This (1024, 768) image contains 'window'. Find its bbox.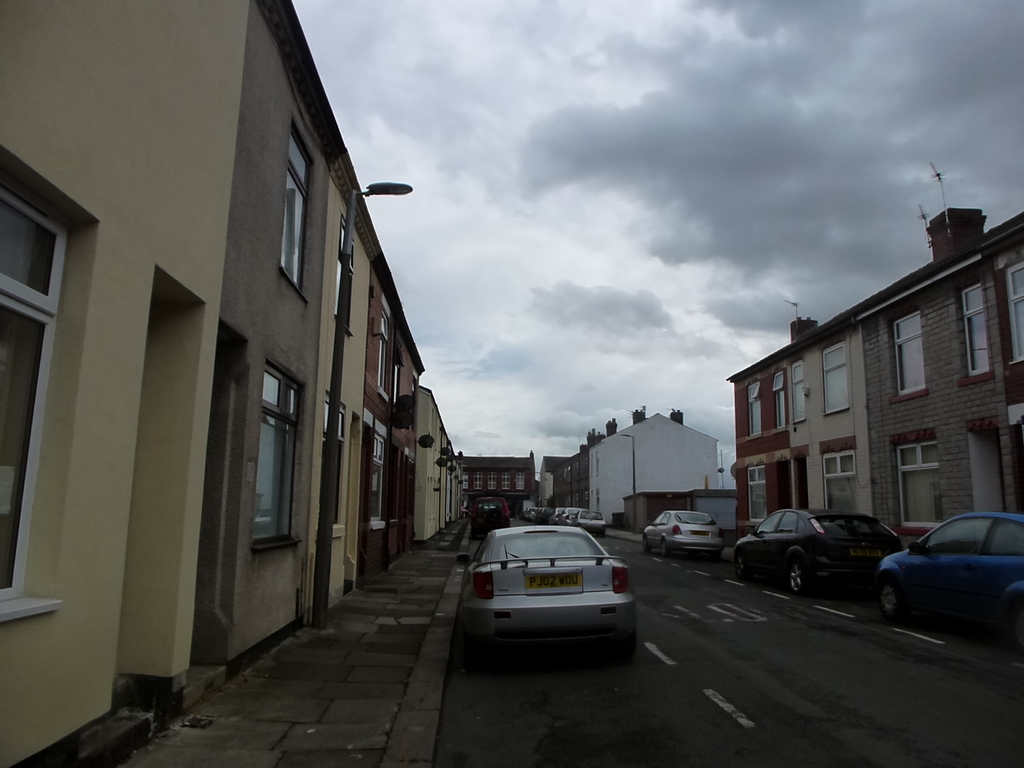
[x1=0, y1=177, x2=75, y2=598].
